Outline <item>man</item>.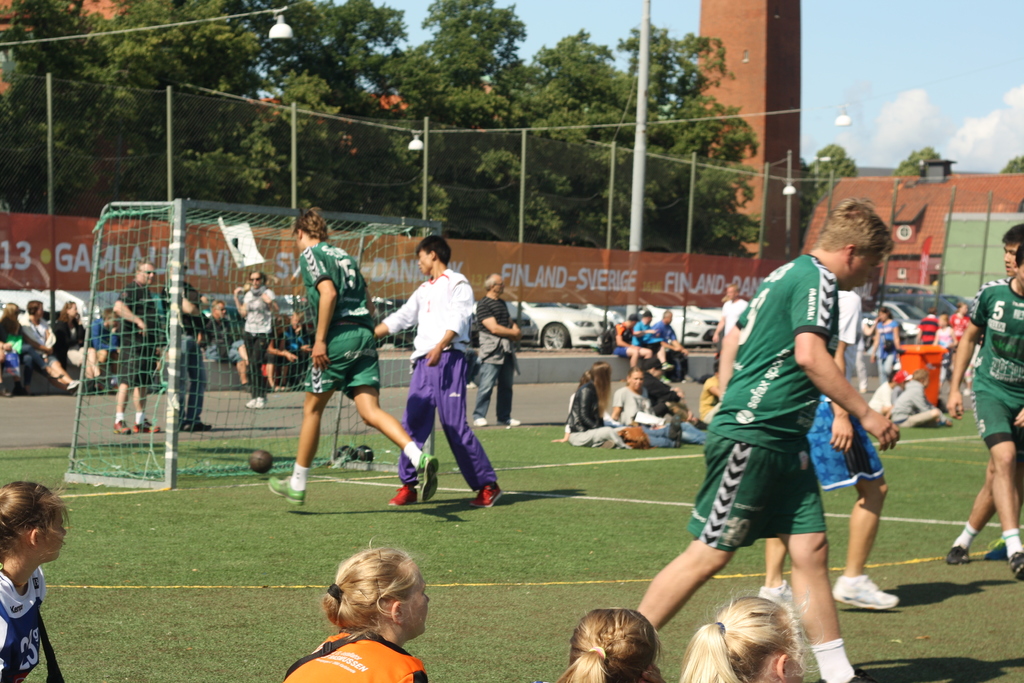
Outline: 635 201 888 682.
